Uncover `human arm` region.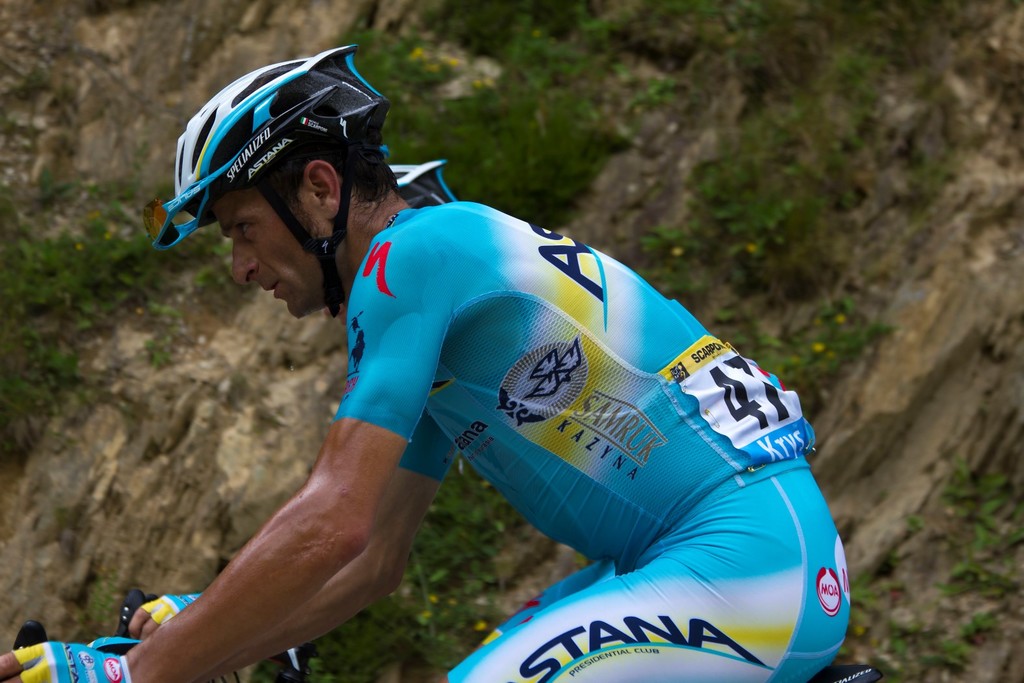
Uncovered: [left=0, top=232, right=456, bottom=682].
